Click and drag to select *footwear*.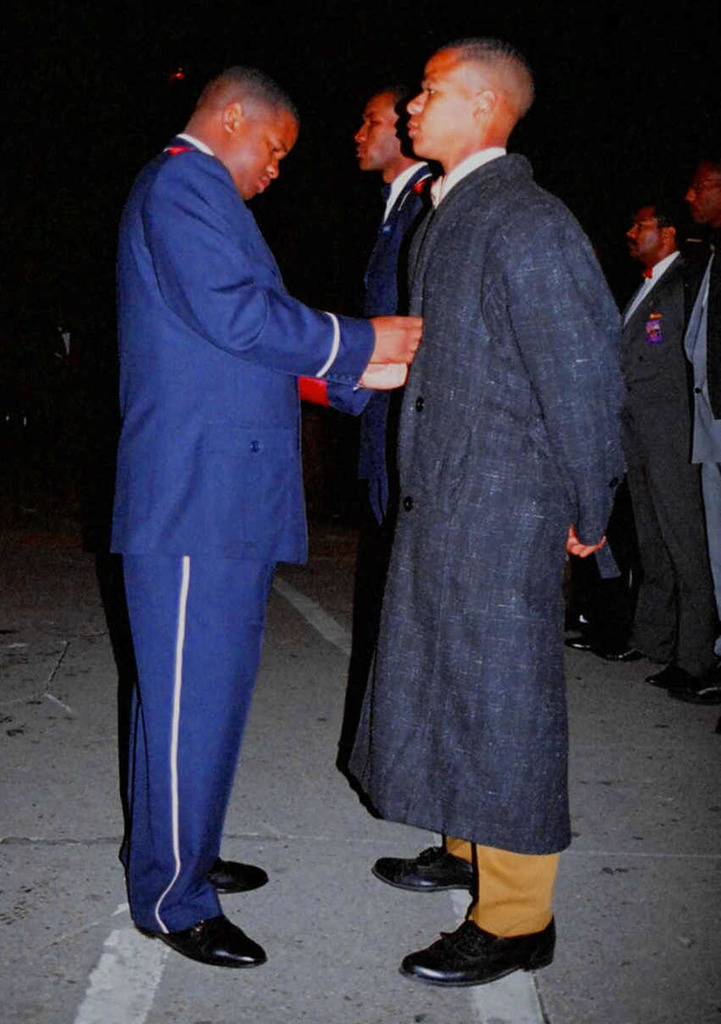
Selection: box(646, 667, 700, 690).
